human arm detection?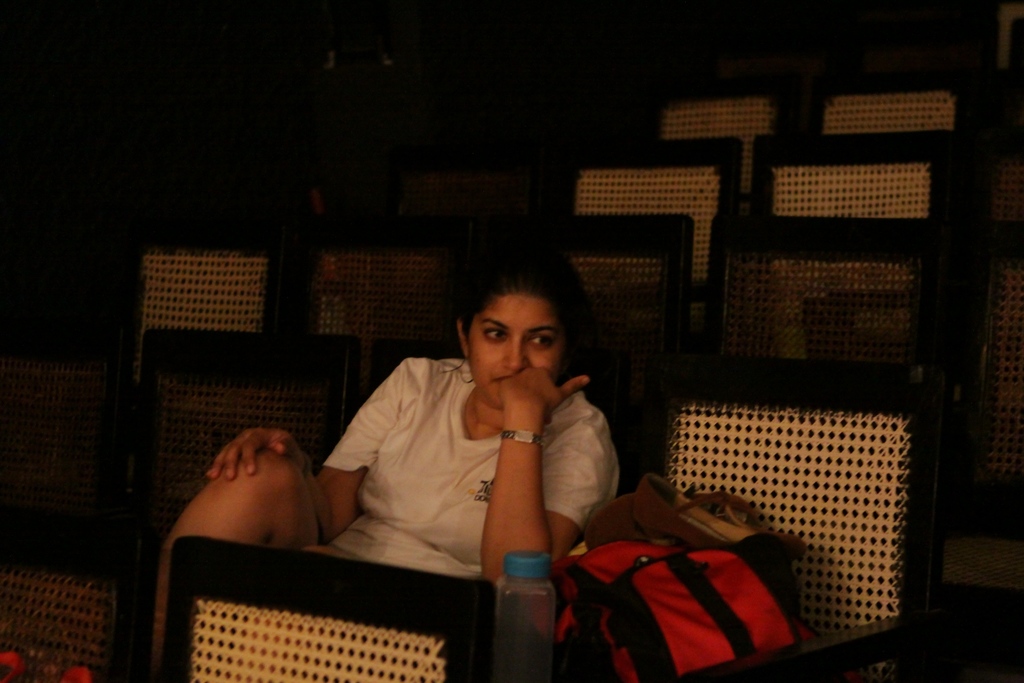
Rect(463, 390, 600, 597)
